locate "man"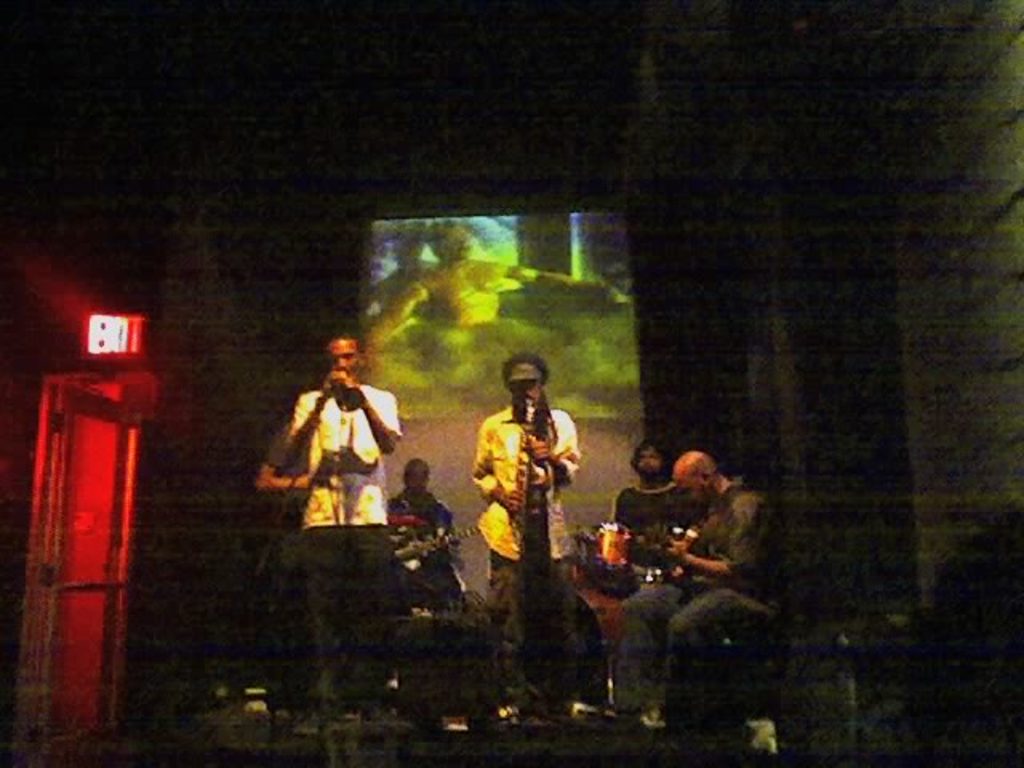
pyautogui.locateOnScreen(461, 362, 578, 608)
